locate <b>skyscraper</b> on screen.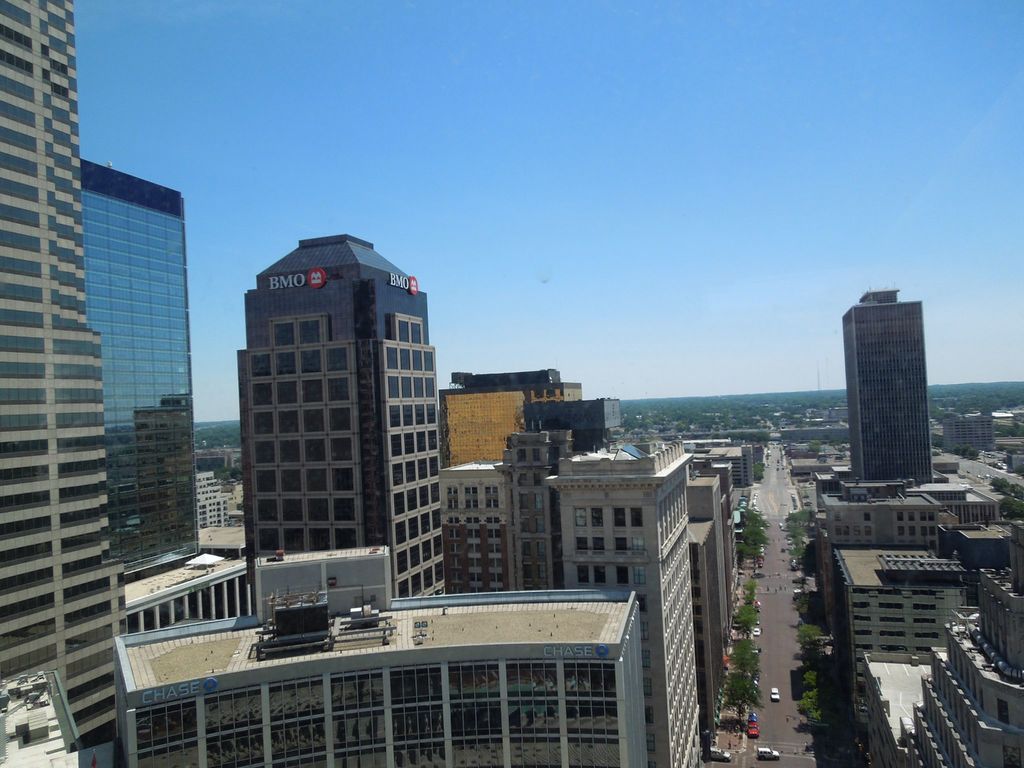
On screen at l=438, t=367, r=597, b=482.
